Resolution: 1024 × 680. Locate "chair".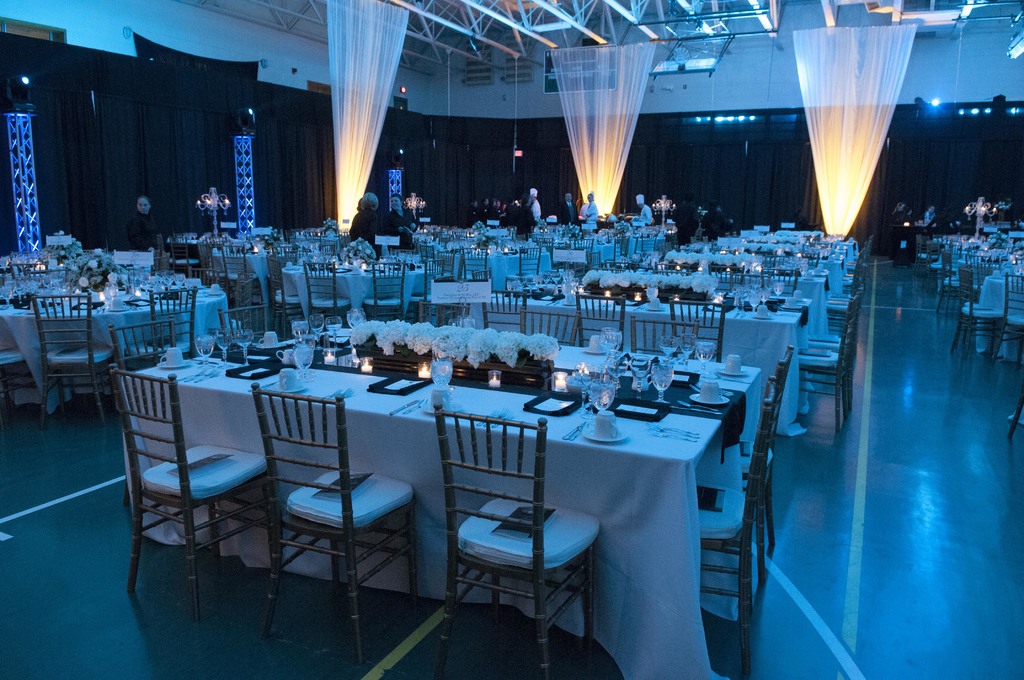
248:379:418:670.
